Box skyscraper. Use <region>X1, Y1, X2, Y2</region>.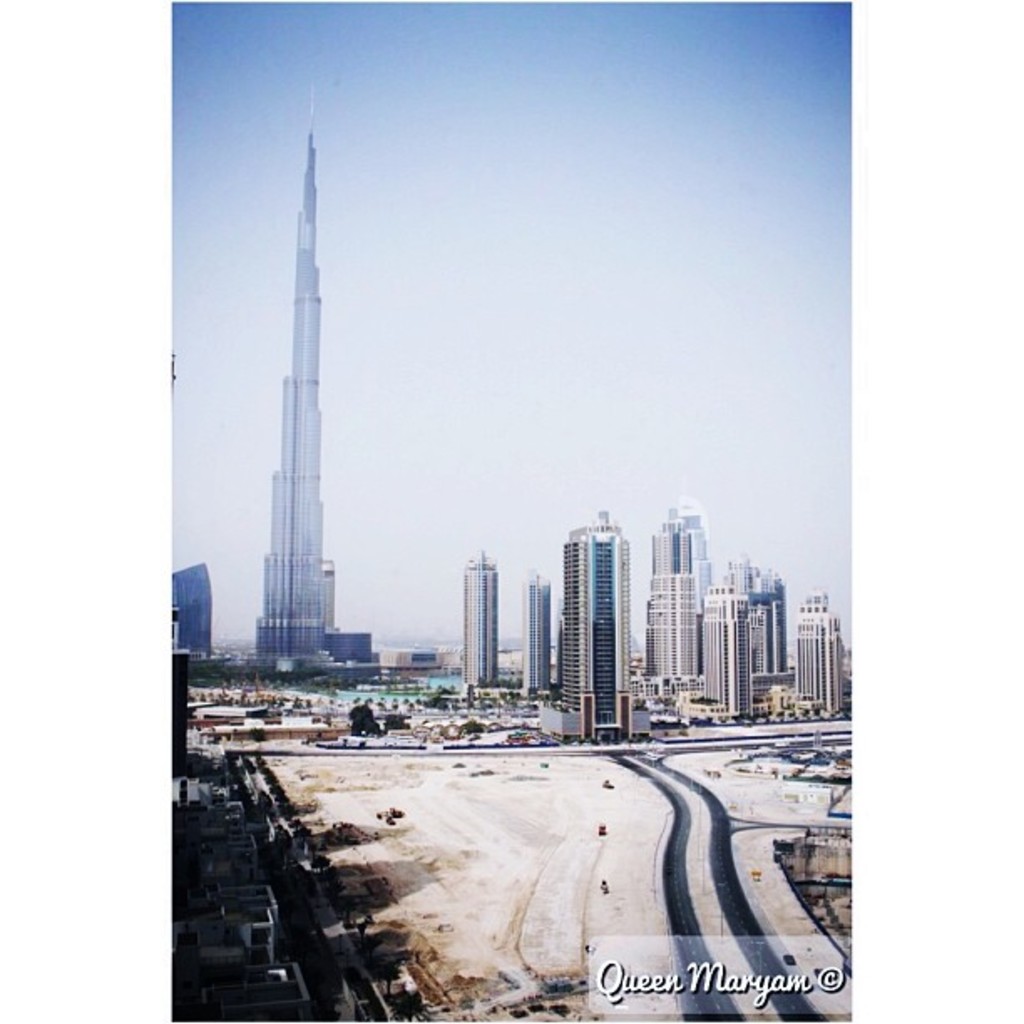
<region>641, 509, 699, 673</region>.
